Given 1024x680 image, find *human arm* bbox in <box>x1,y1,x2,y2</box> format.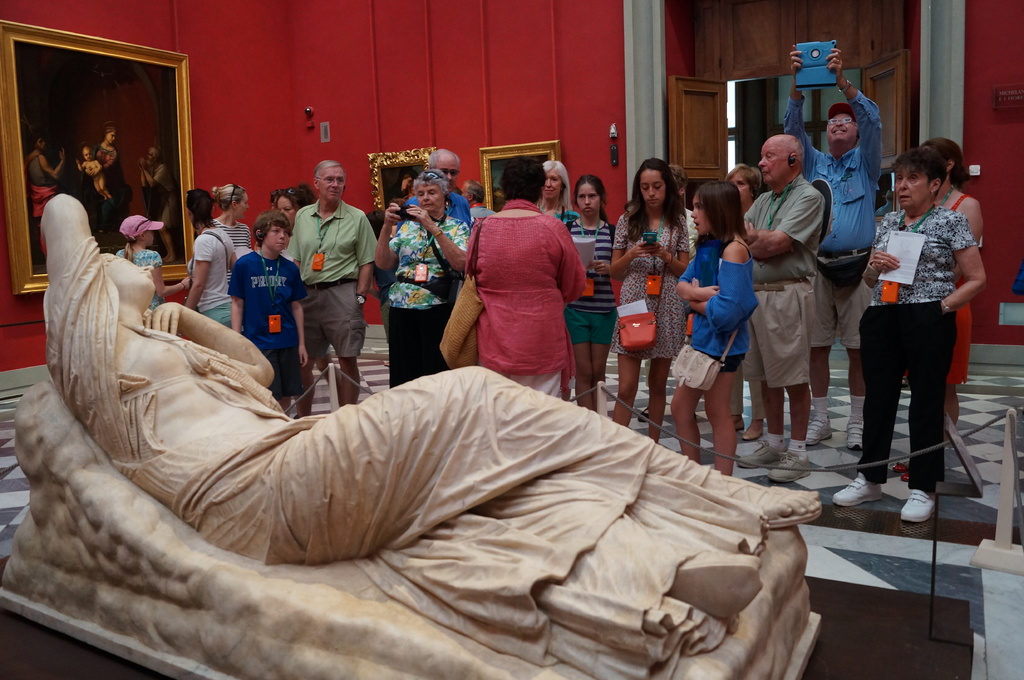
<box>559,223,584,306</box>.
